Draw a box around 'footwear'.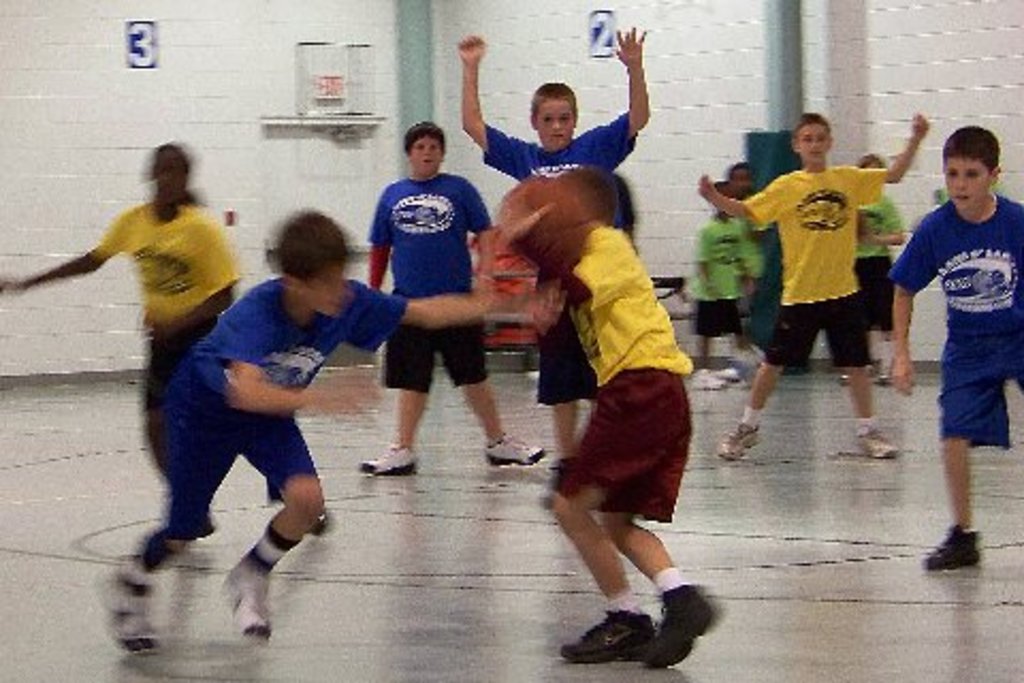
rect(687, 367, 723, 391).
